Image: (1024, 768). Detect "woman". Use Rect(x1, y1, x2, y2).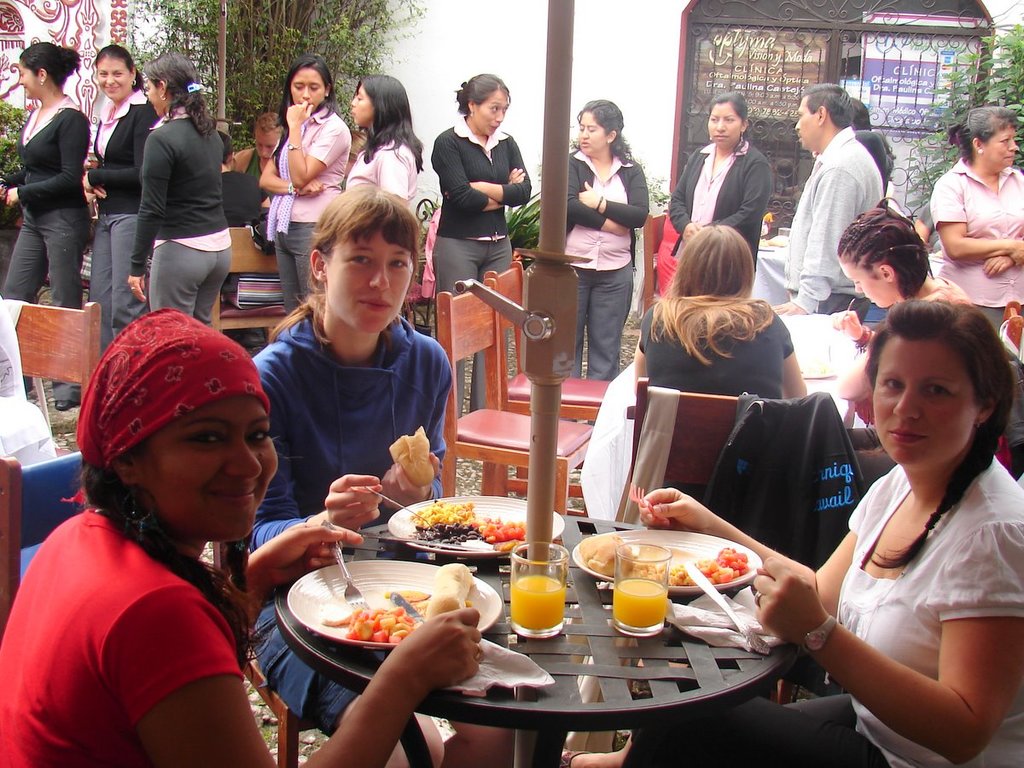
Rect(126, 57, 236, 331).
